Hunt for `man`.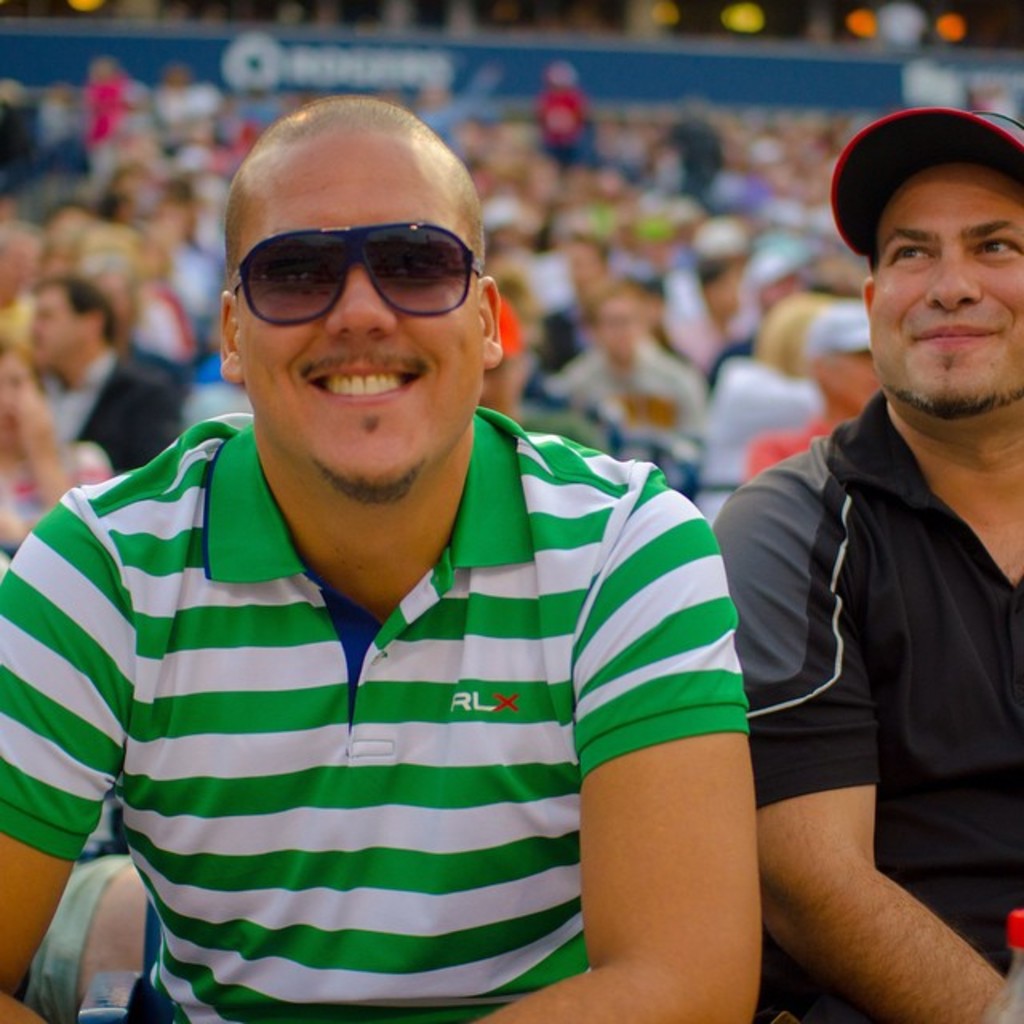
Hunted down at [x1=486, y1=296, x2=611, y2=453].
